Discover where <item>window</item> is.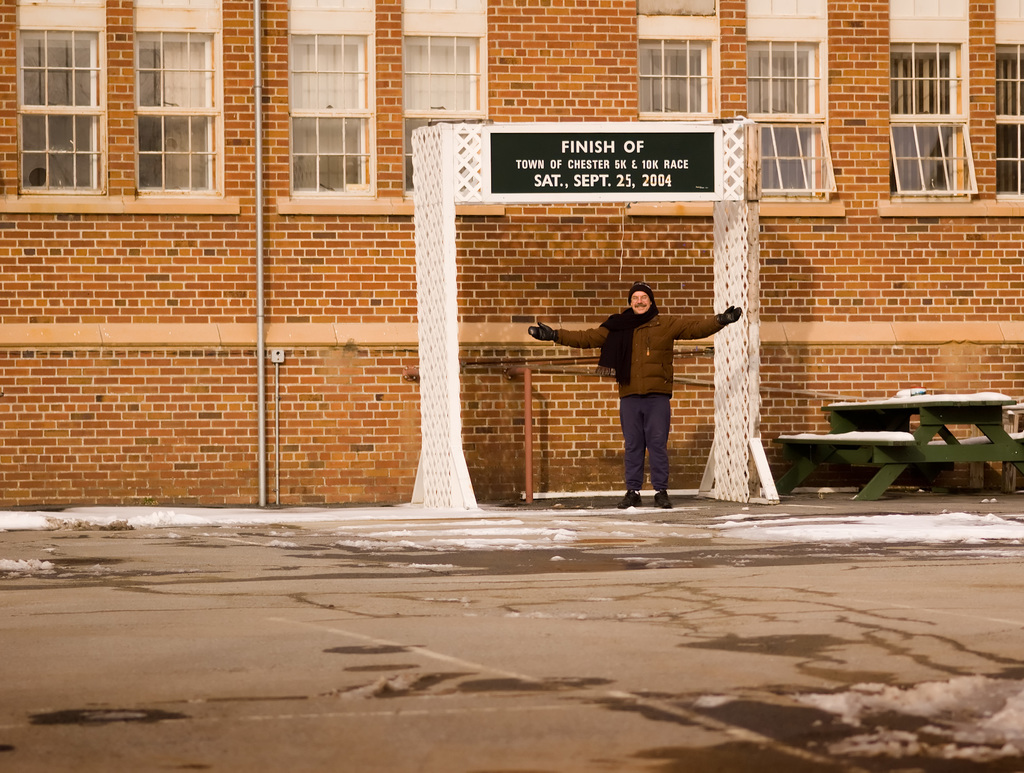
Discovered at 892, 43, 970, 201.
